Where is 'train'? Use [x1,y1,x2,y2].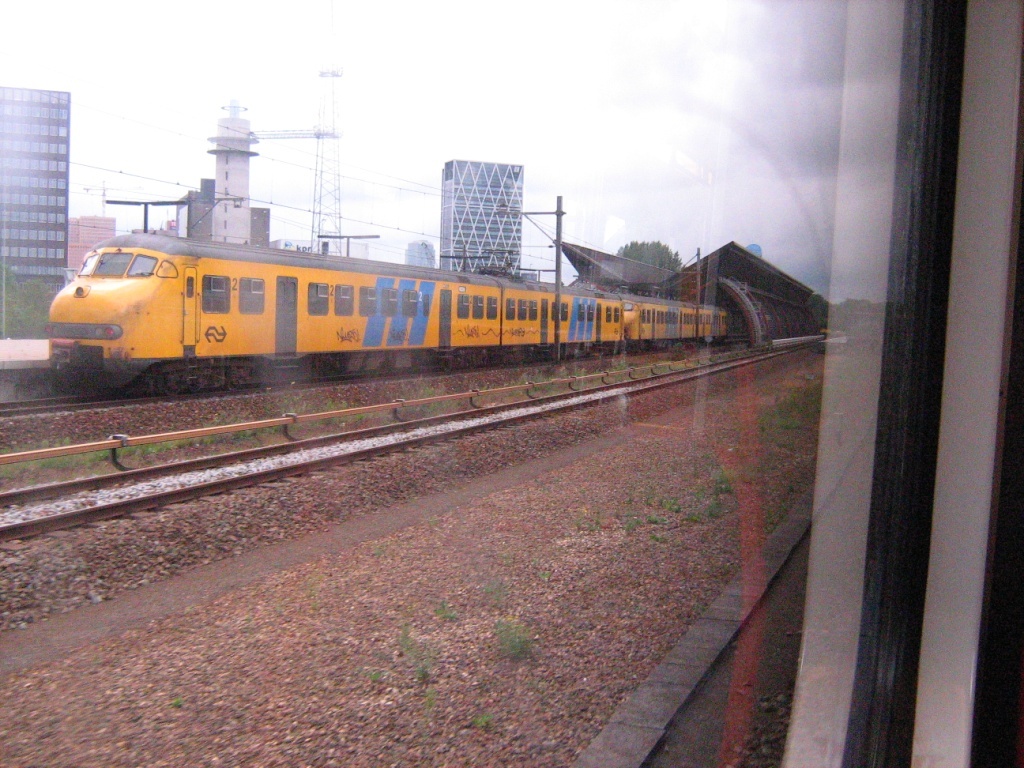
[50,227,738,400].
